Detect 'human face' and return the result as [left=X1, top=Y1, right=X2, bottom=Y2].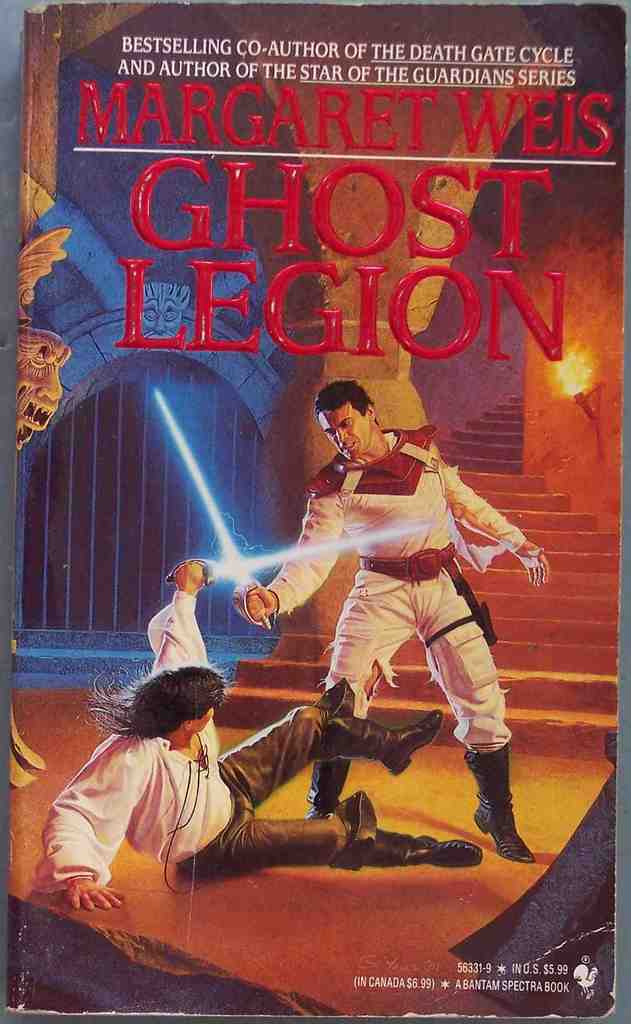
[left=318, top=397, right=366, bottom=462].
